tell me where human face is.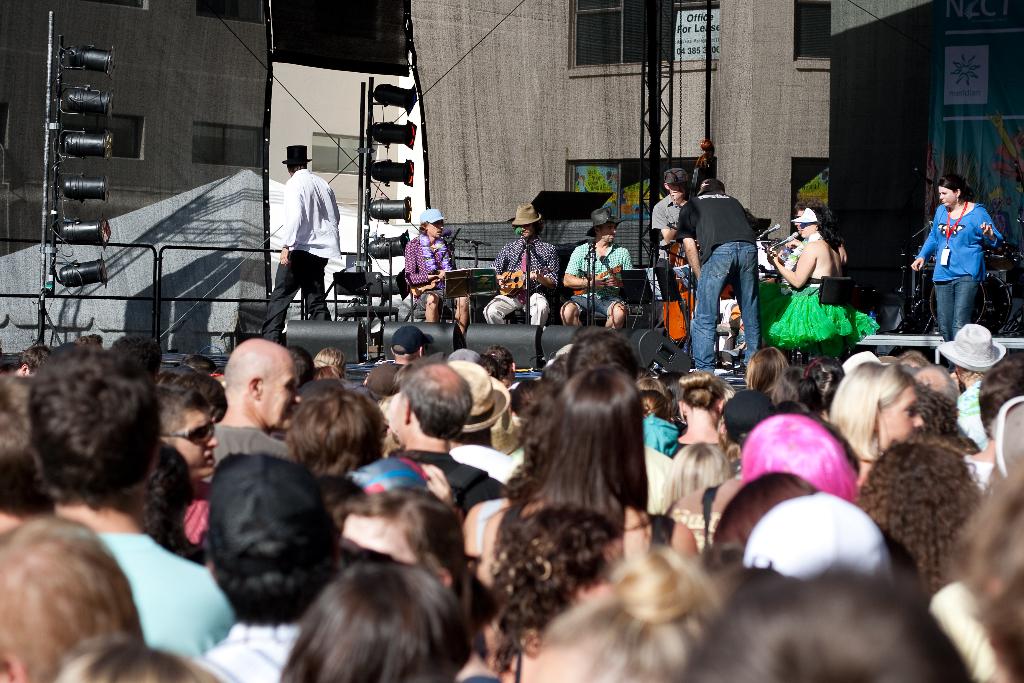
human face is at box=[876, 383, 926, 451].
